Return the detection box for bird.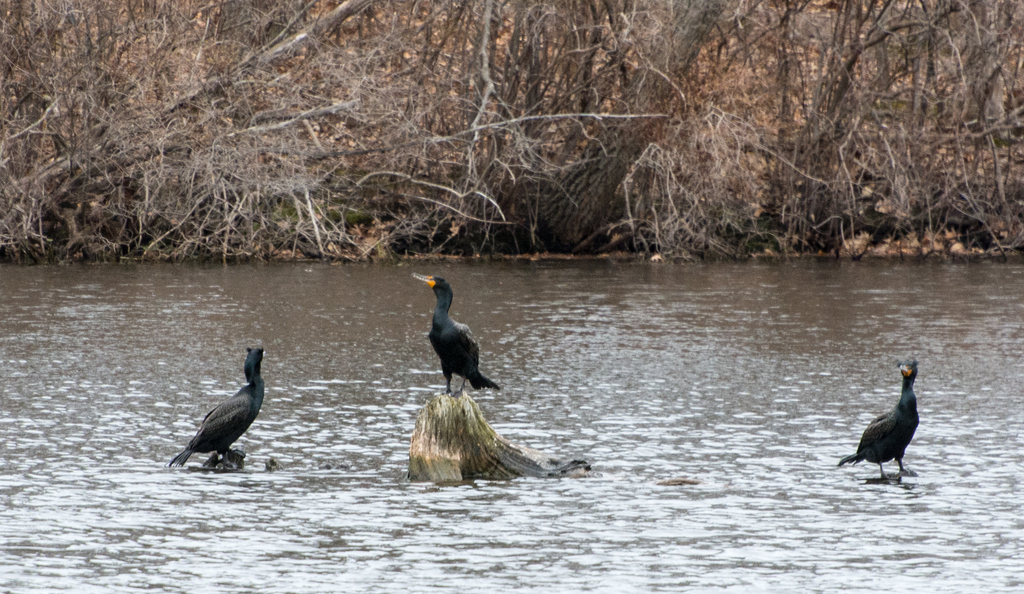
locate(854, 367, 931, 474).
